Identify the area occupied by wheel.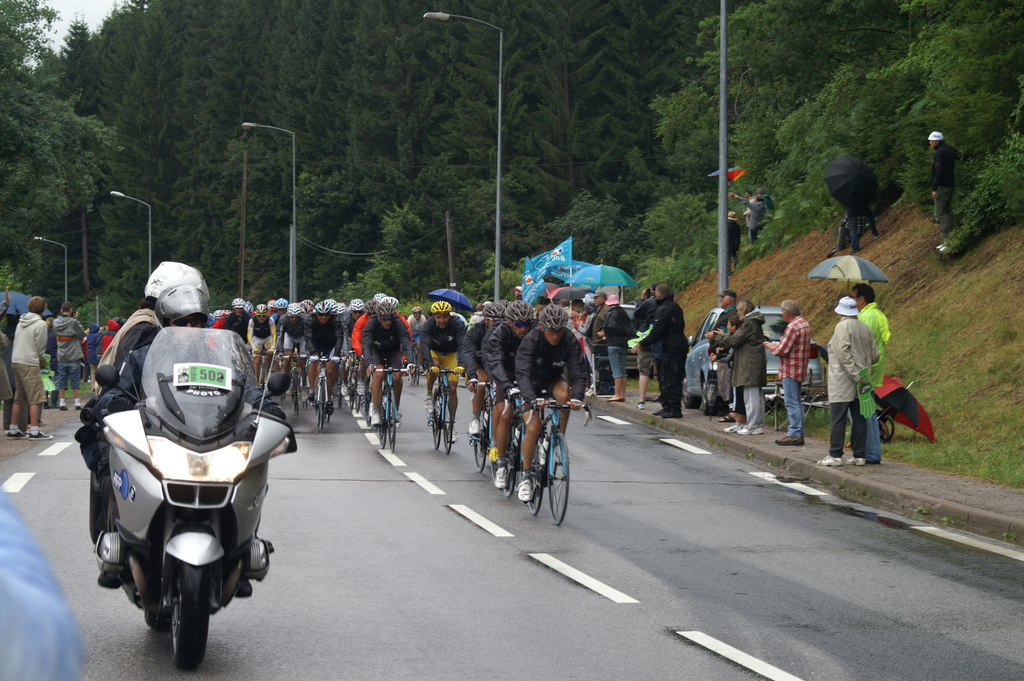
Area: left=440, top=397, right=454, bottom=458.
